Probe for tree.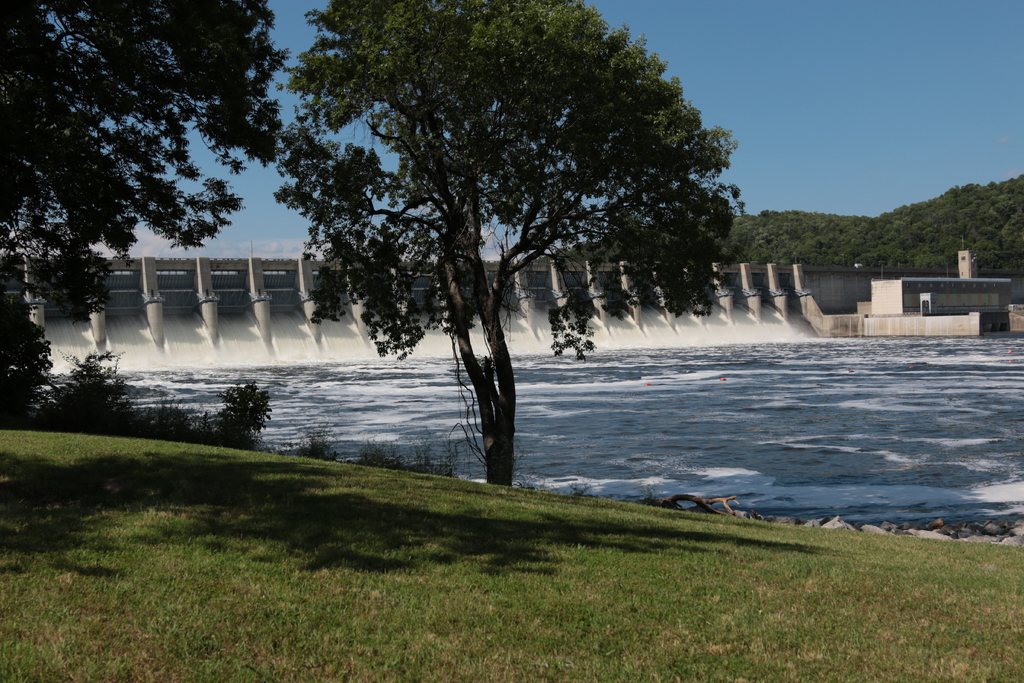
Probe result: 0,0,285,427.
